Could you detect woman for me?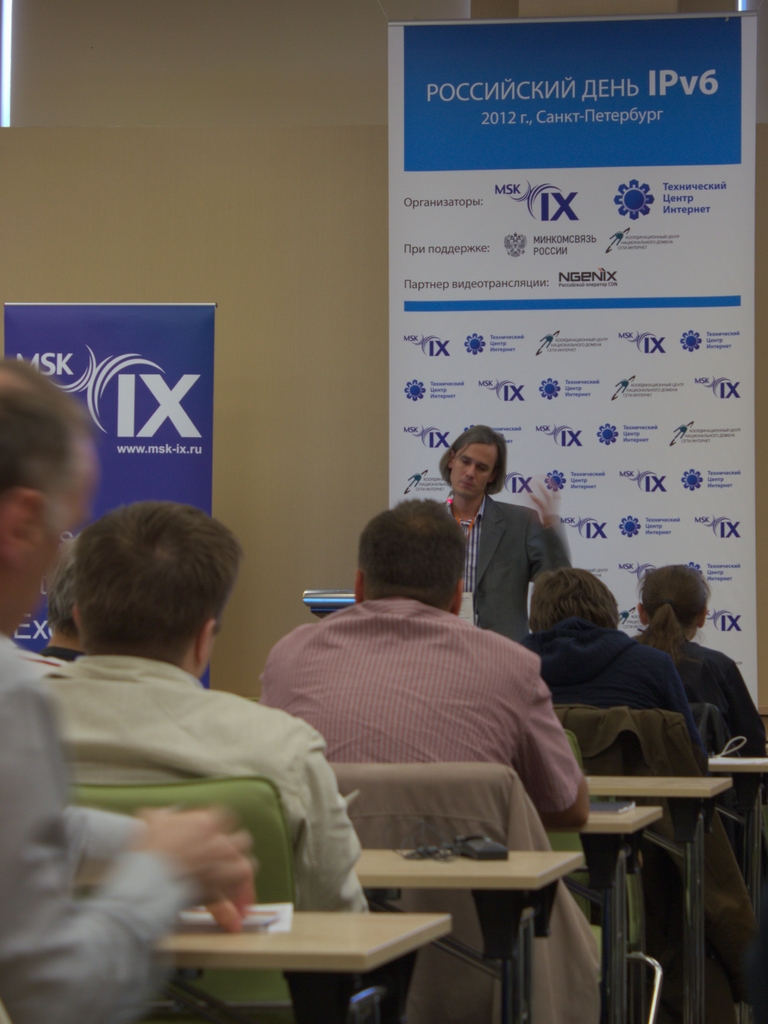
Detection result: [x1=623, y1=562, x2=764, y2=767].
